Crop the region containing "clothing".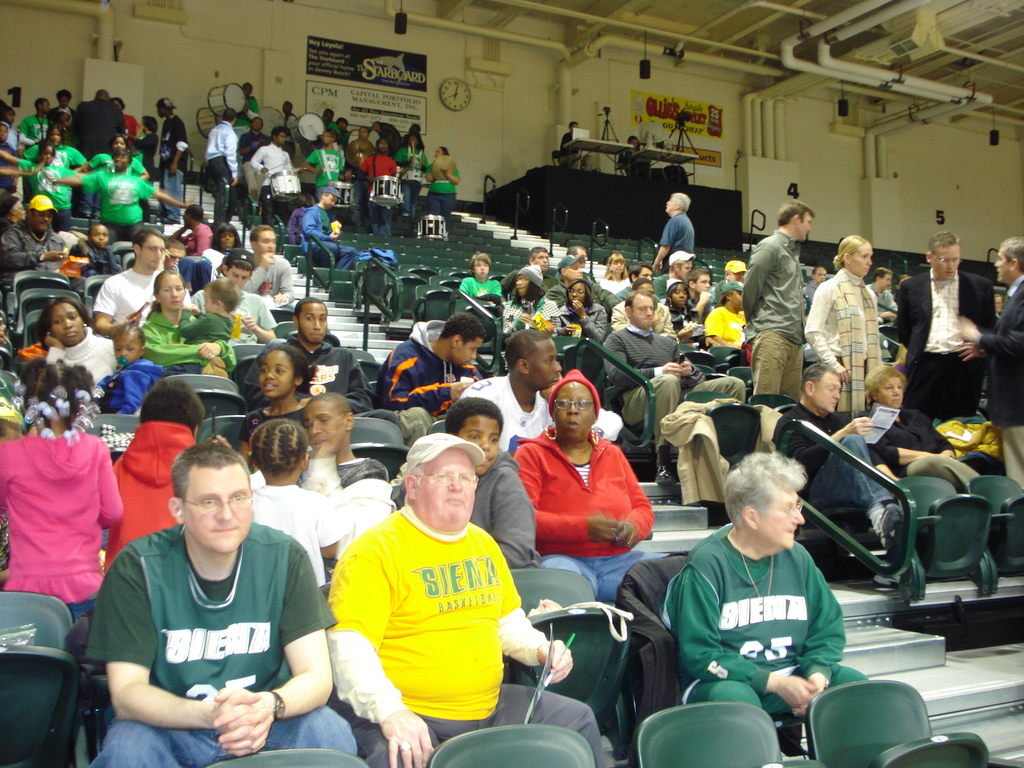
Crop region: select_region(81, 512, 356, 767).
